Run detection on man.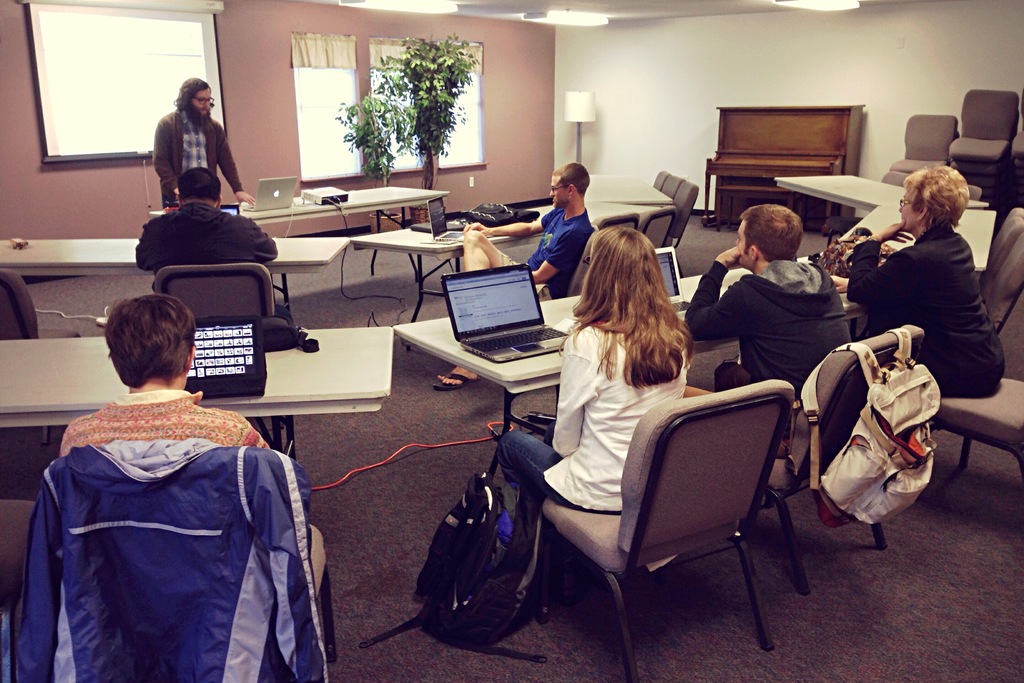
Result: pyautogui.locateOnScreen(701, 205, 881, 395).
